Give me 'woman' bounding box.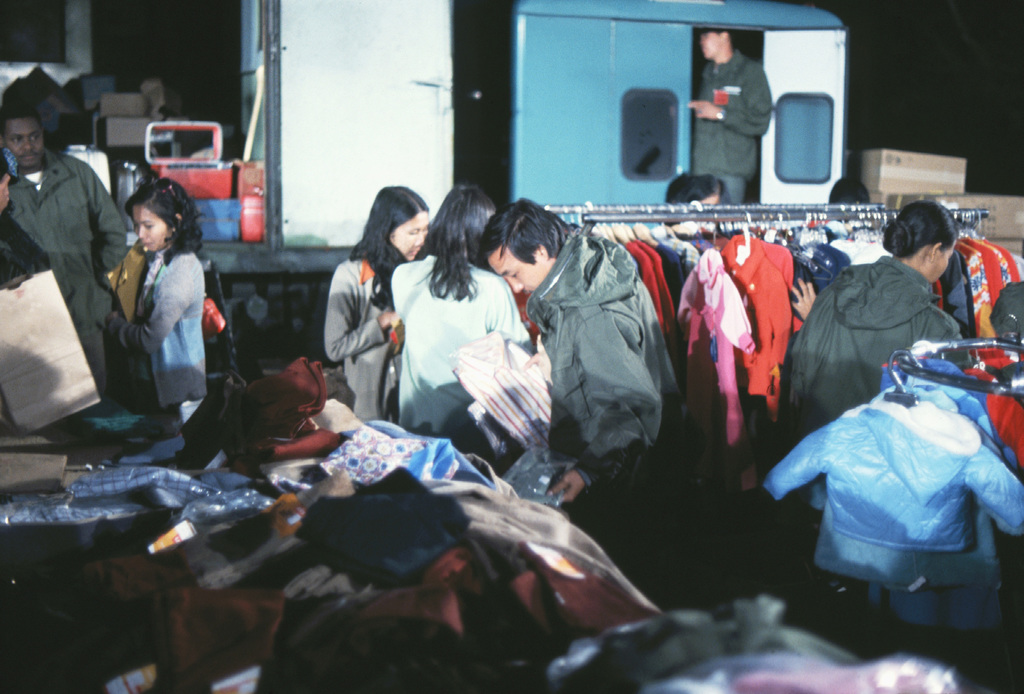
<box>785,201,957,448</box>.
